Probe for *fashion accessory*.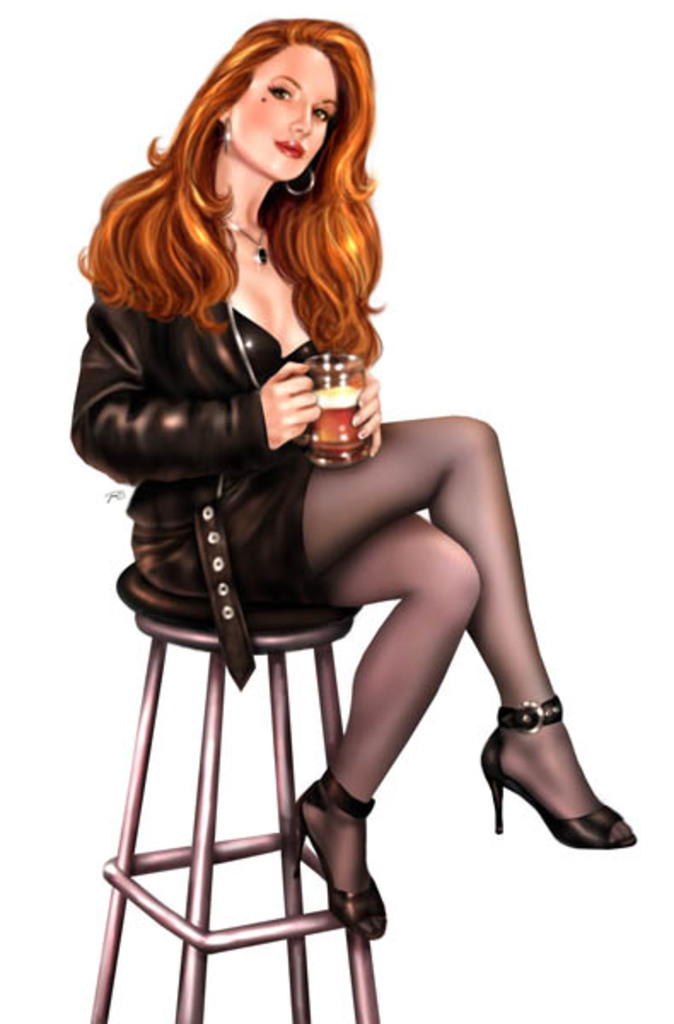
Probe result: box=[222, 118, 230, 155].
